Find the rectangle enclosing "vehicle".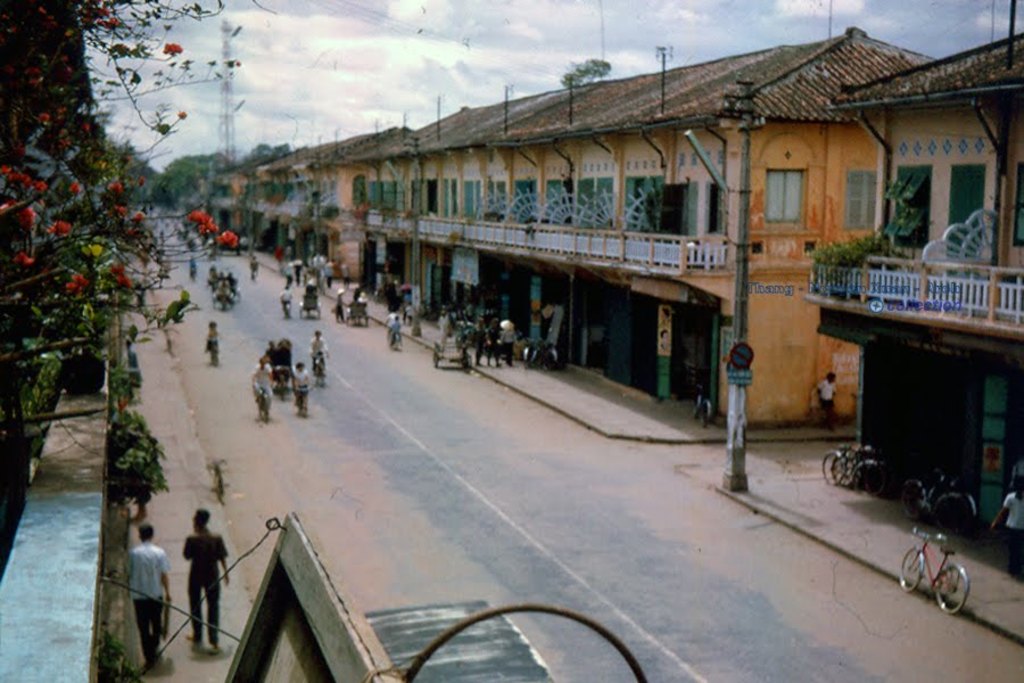
(341, 302, 369, 330).
